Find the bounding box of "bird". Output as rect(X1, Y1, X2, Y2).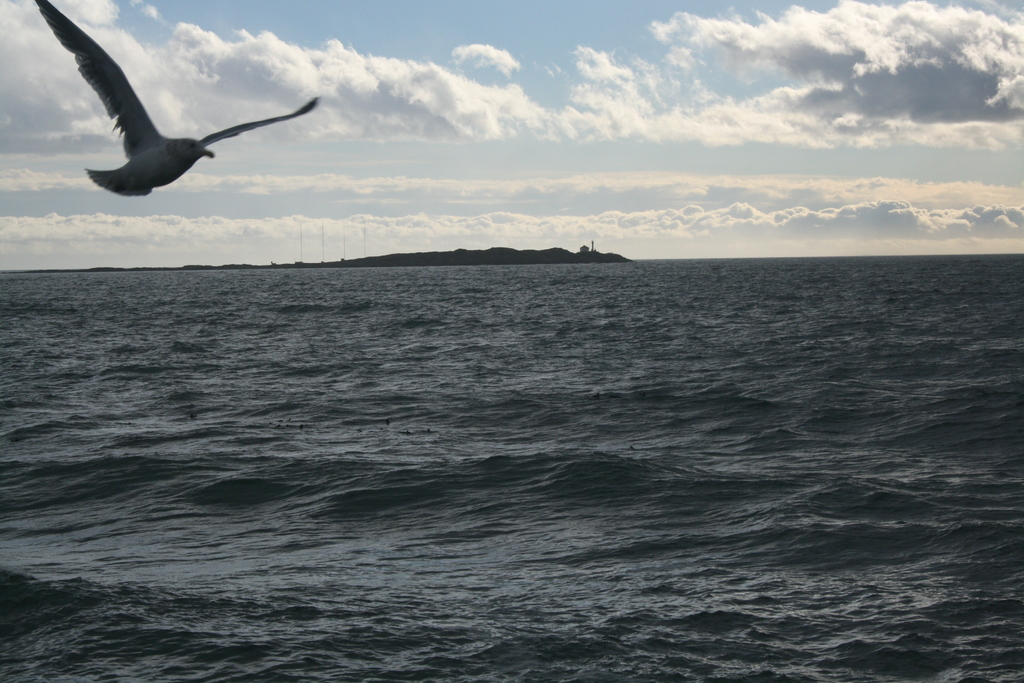
rect(33, 26, 311, 182).
